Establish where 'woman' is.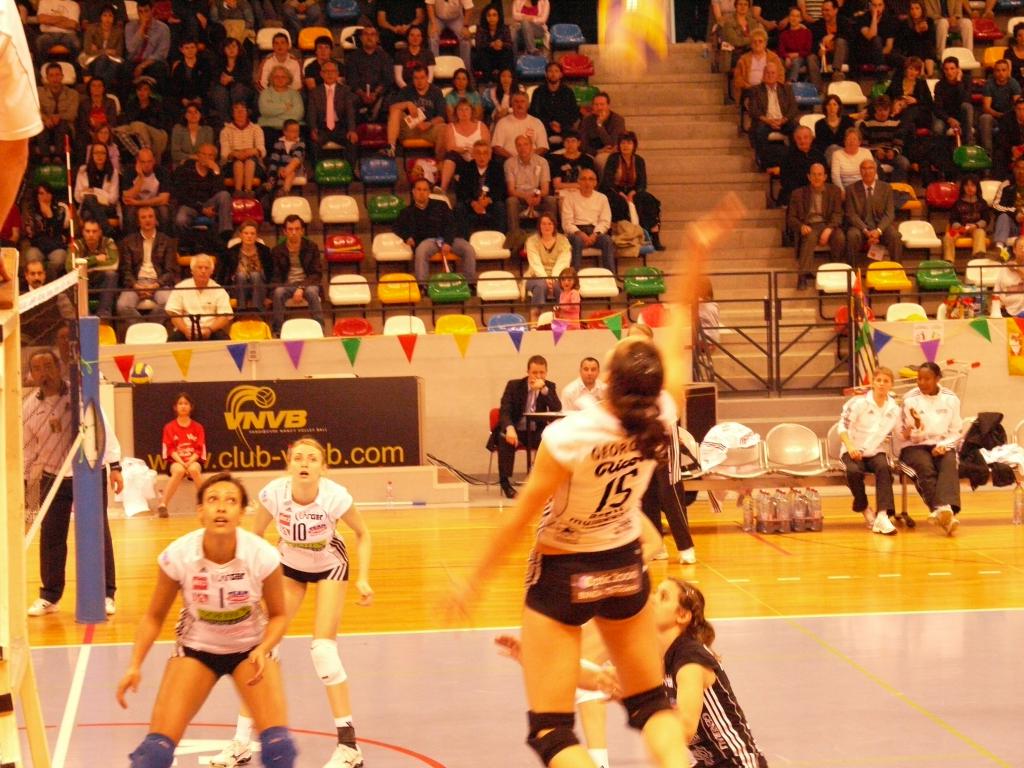
Established at bbox=[168, 99, 214, 171].
